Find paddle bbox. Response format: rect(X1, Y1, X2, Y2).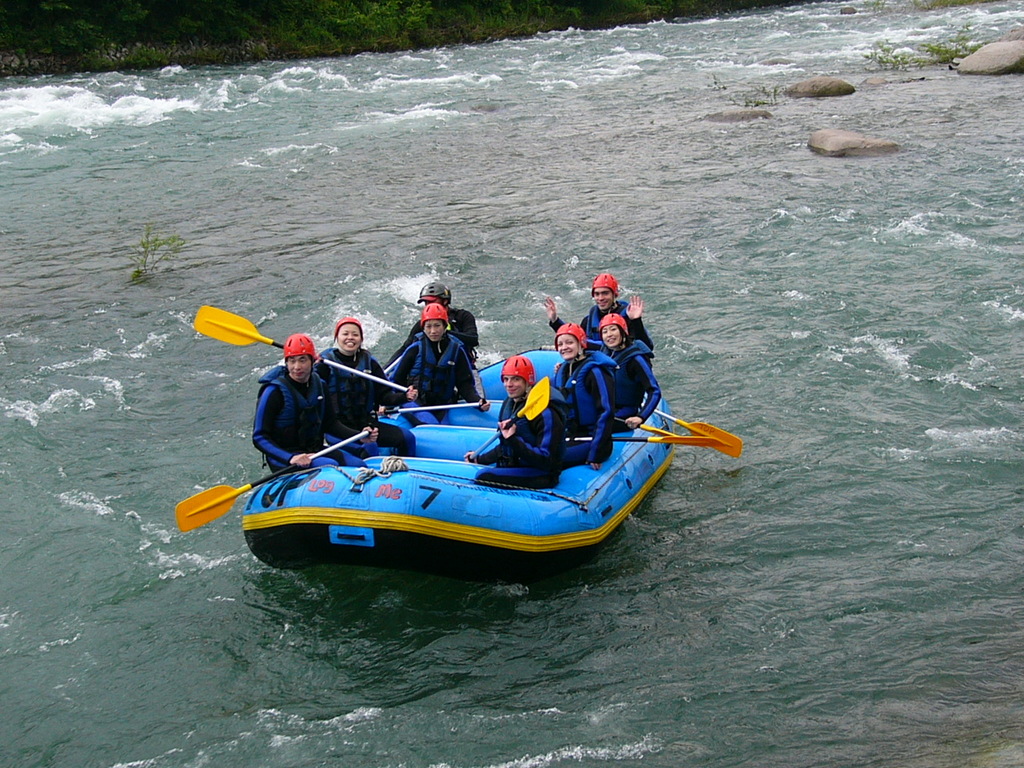
rect(379, 350, 407, 376).
